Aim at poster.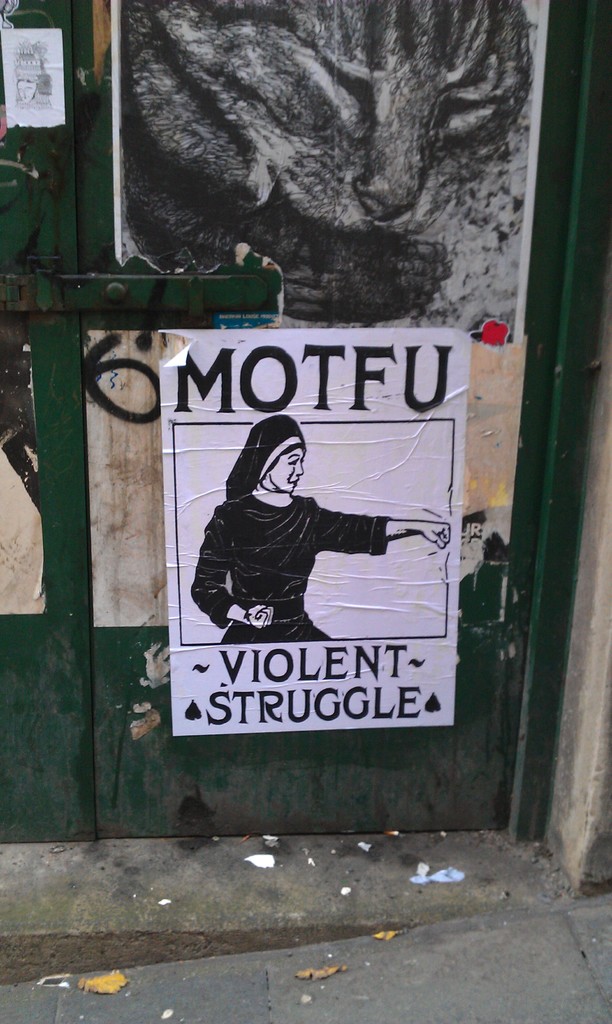
Aimed at (162, 332, 457, 731).
